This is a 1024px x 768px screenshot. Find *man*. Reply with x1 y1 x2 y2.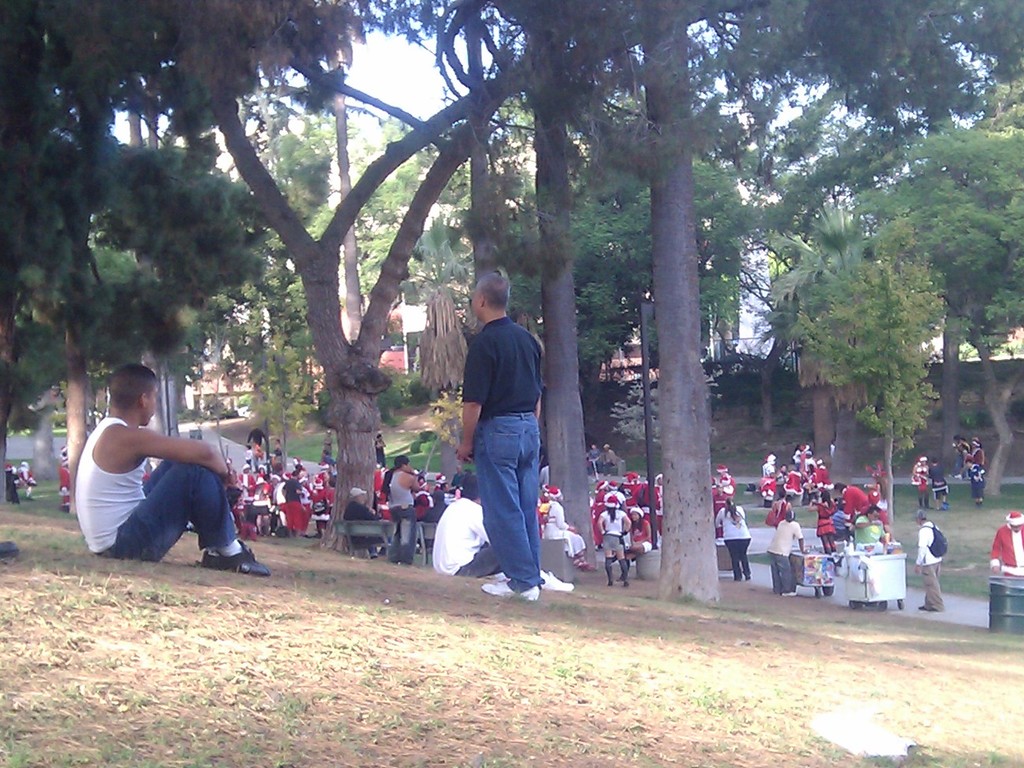
438 261 558 624.
